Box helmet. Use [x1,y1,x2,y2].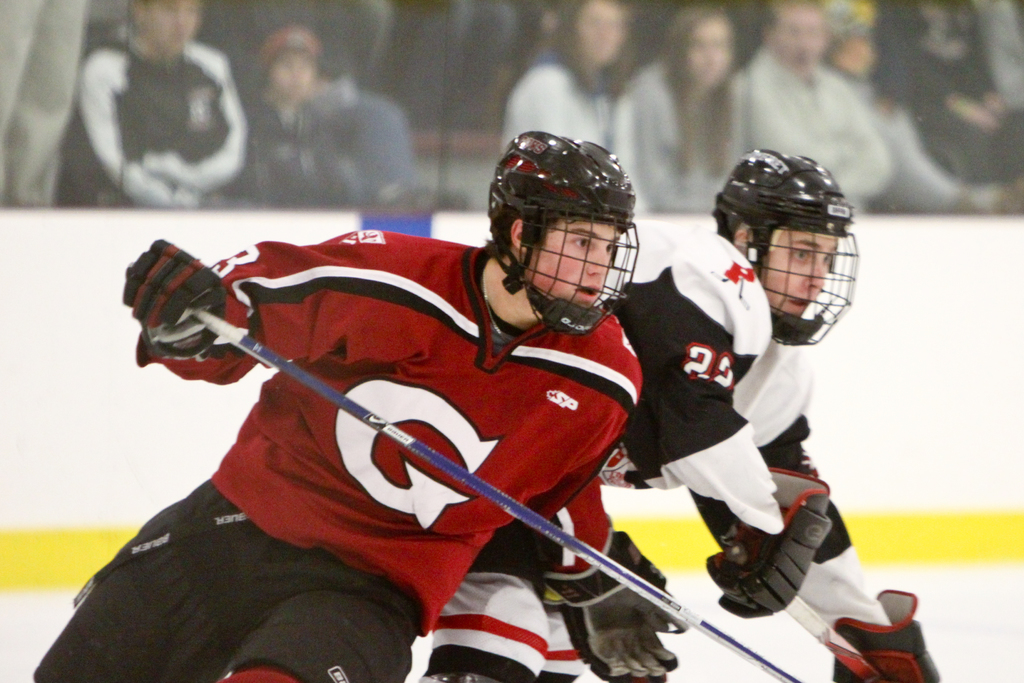
[709,147,861,349].
